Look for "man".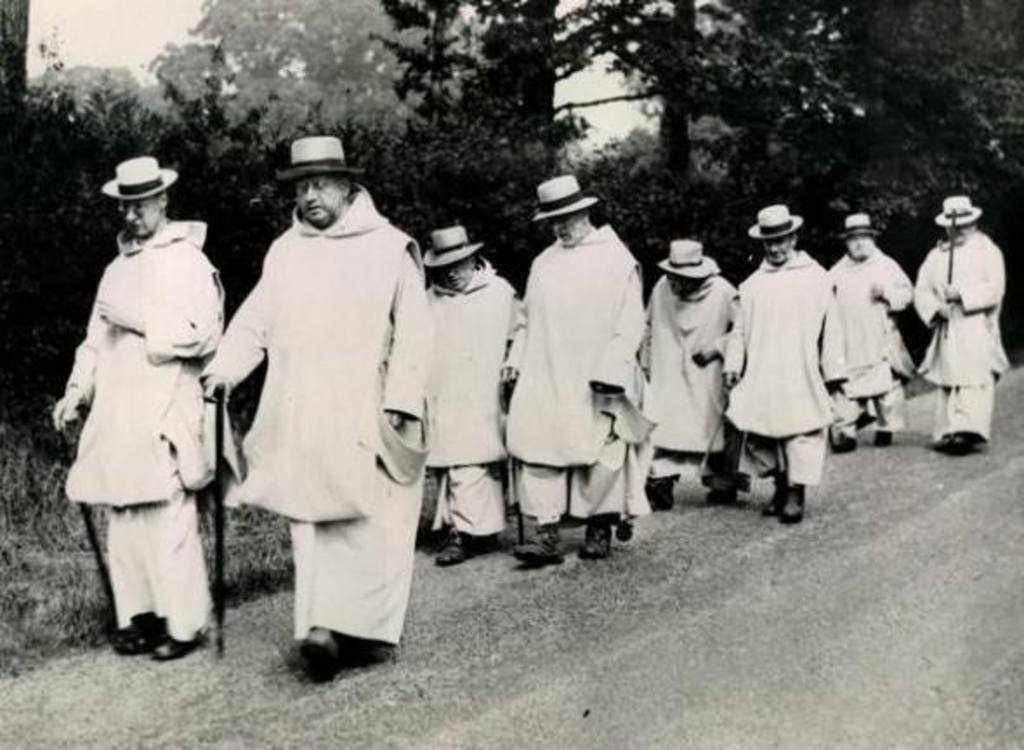
Found: (x1=198, y1=113, x2=441, y2=684).
